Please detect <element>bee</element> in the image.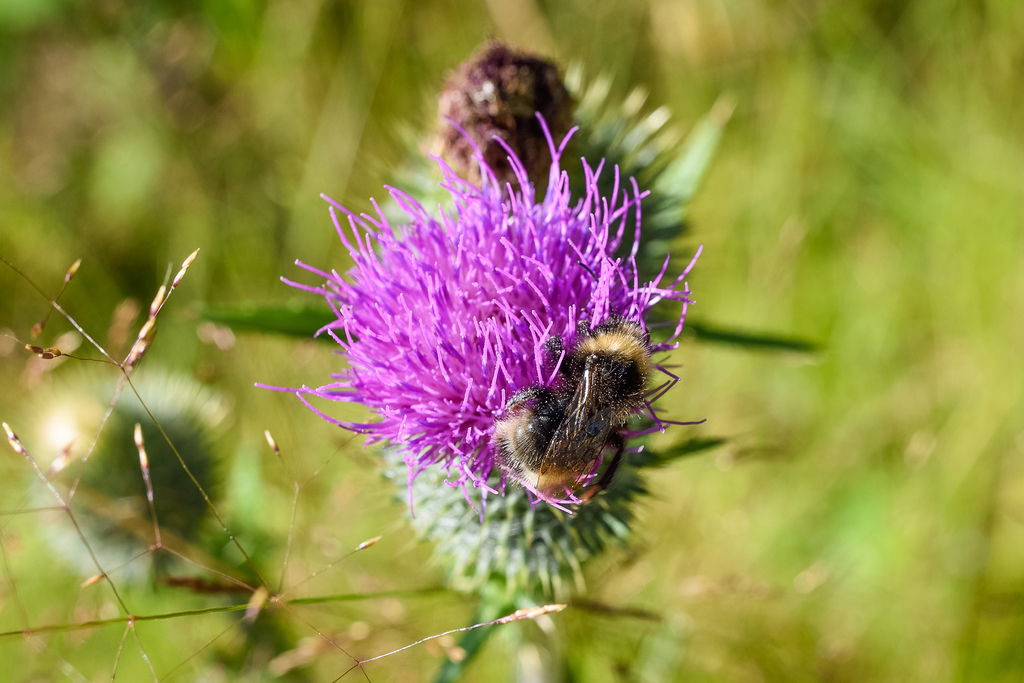
{"x1": 484, "y1": 299, "x2": 705, "y2": 530}.
